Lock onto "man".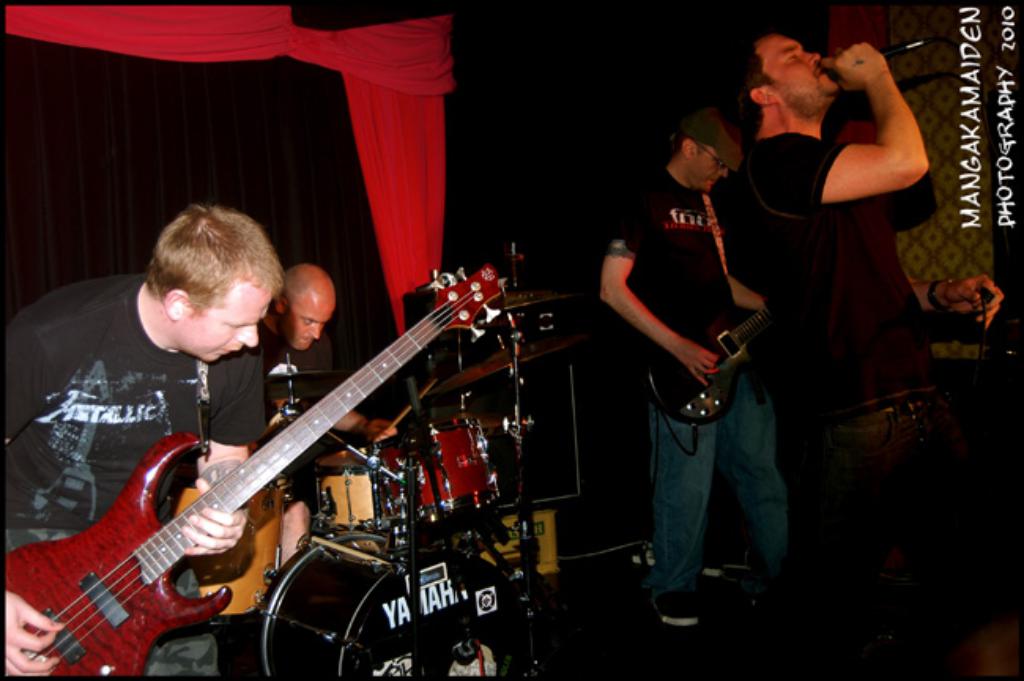
Locked: [233, 266, 358, 487].
